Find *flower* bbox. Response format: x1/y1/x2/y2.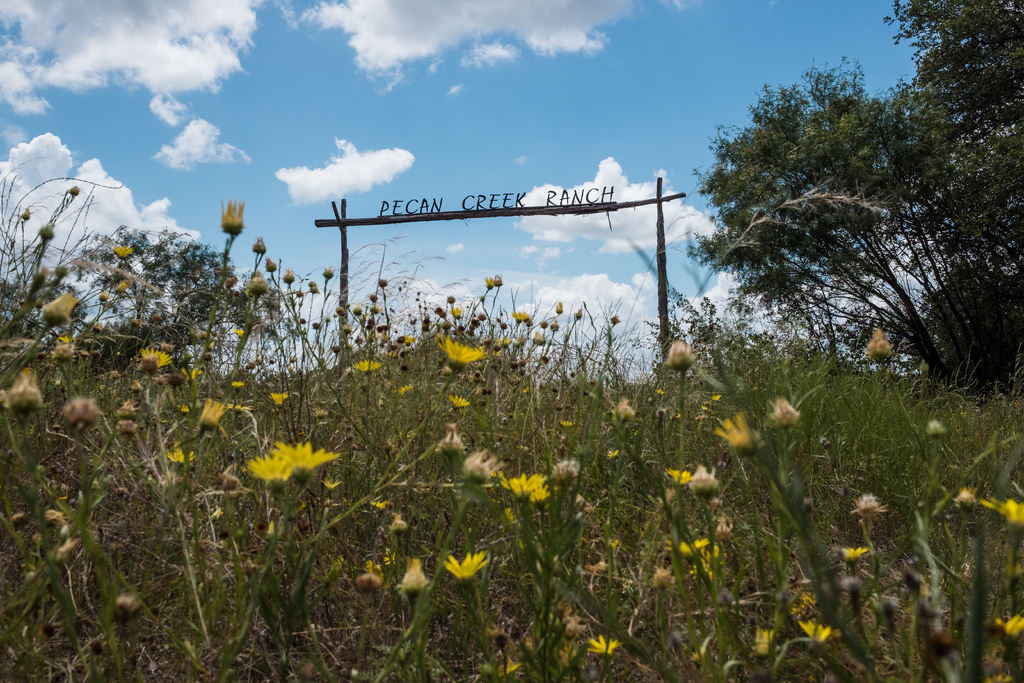
500/472/557/514.
